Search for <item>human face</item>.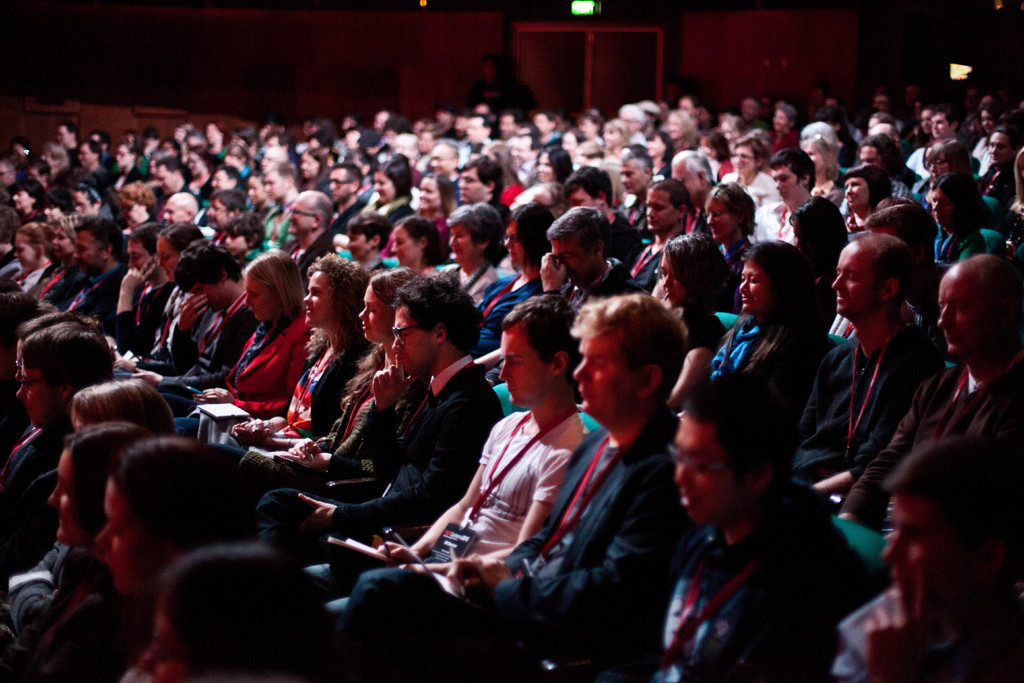
Found at left=392, top=309, right=435, bottom=374.
